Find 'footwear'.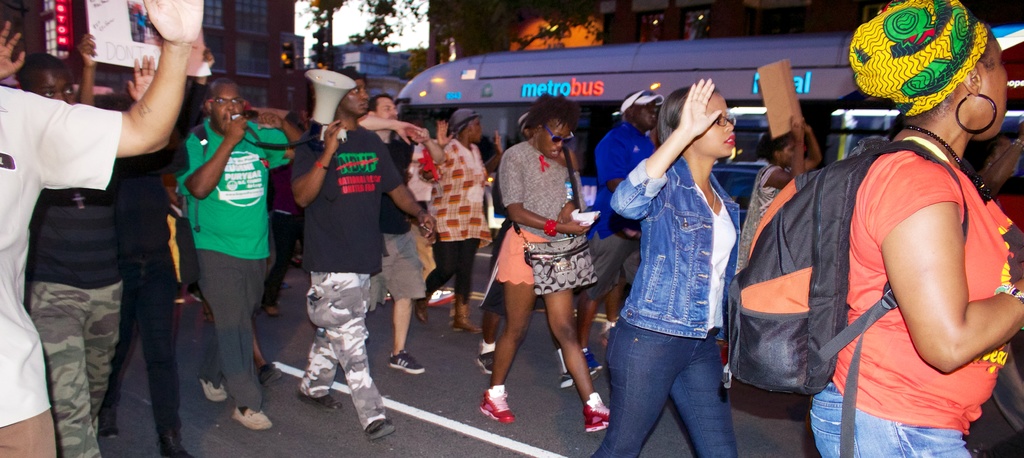
rect(234, 409, 277, 427).
